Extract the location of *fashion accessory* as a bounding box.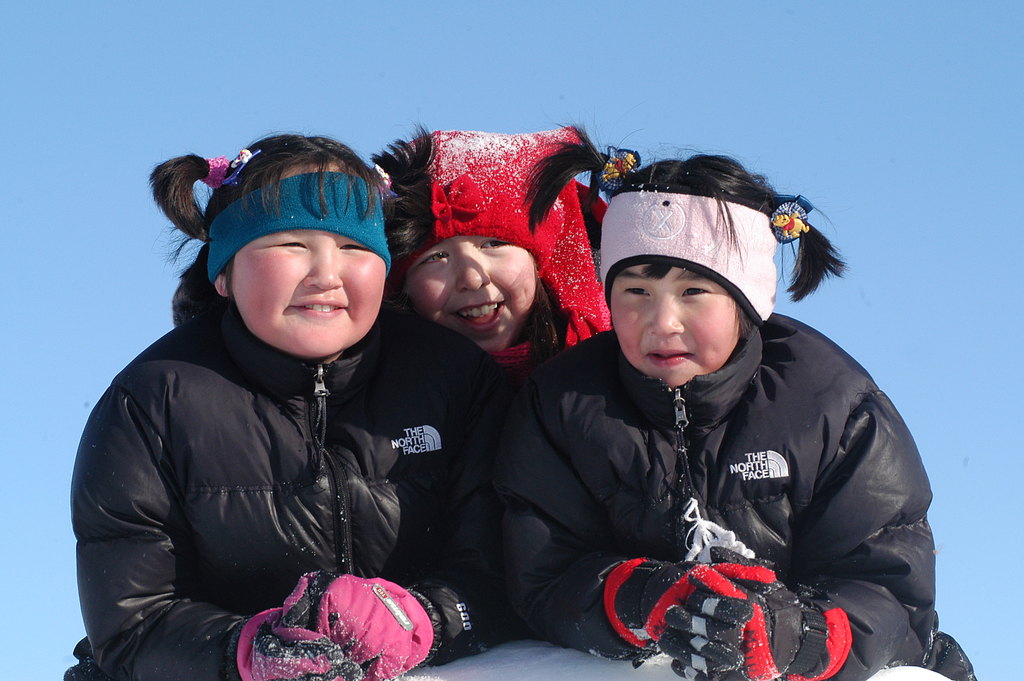
{"left": 708, "top": 544, "right": 847, "bottom": 680}.
